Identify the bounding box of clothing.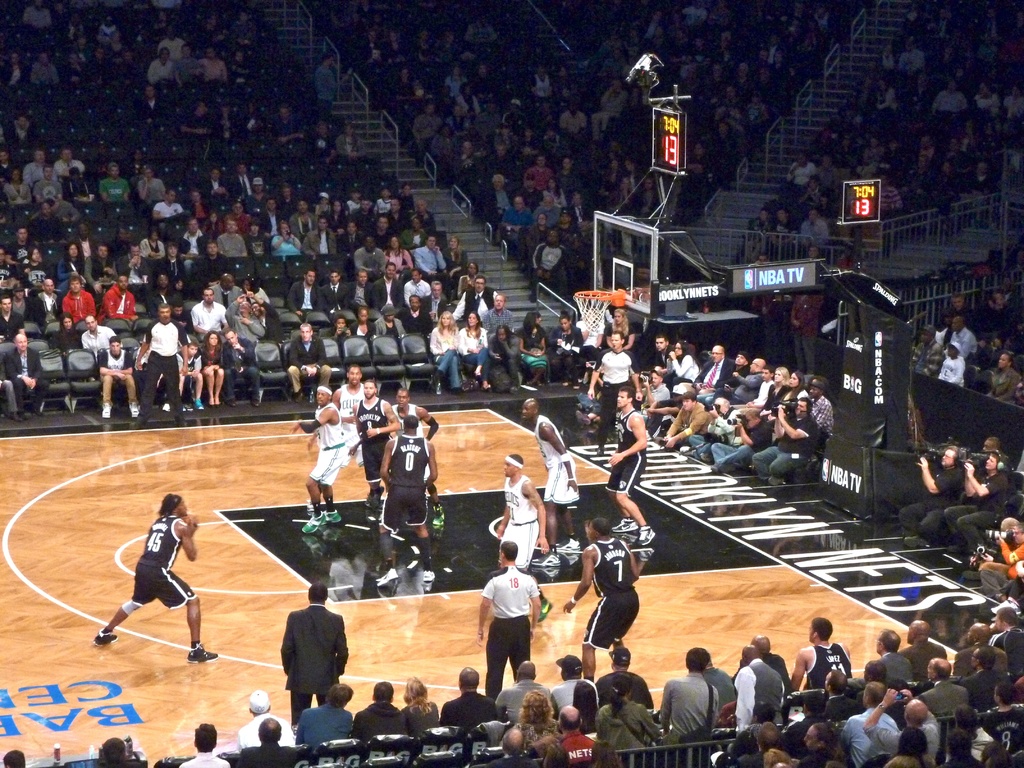
select_region(356, 396, 388, 482).
